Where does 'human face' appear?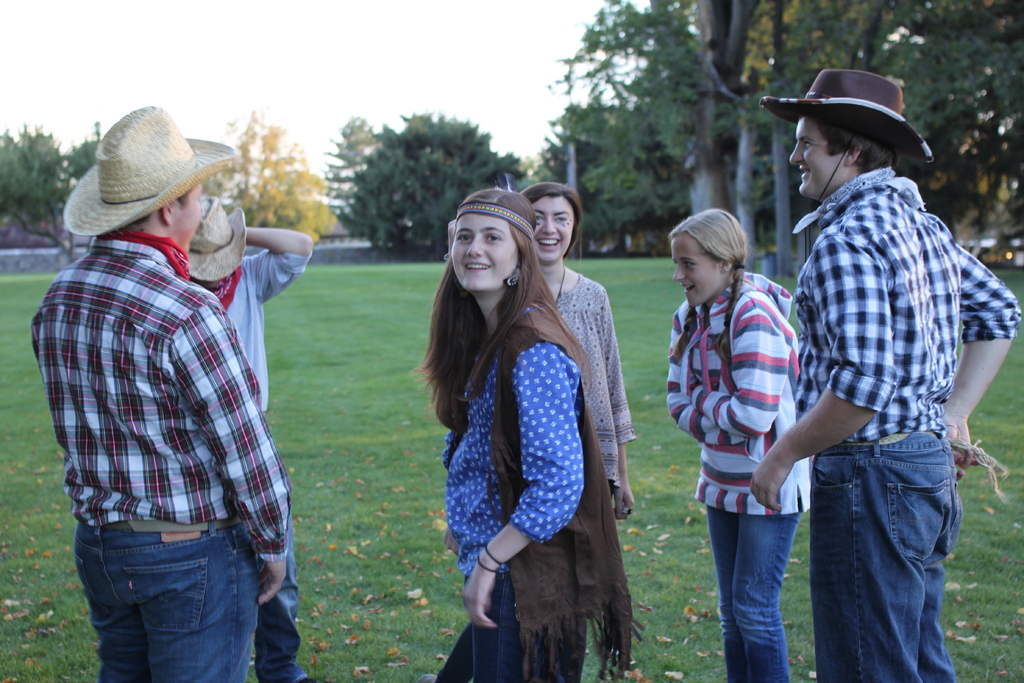
Appears at x1=673, y1=230, x2=723, y2=311.
